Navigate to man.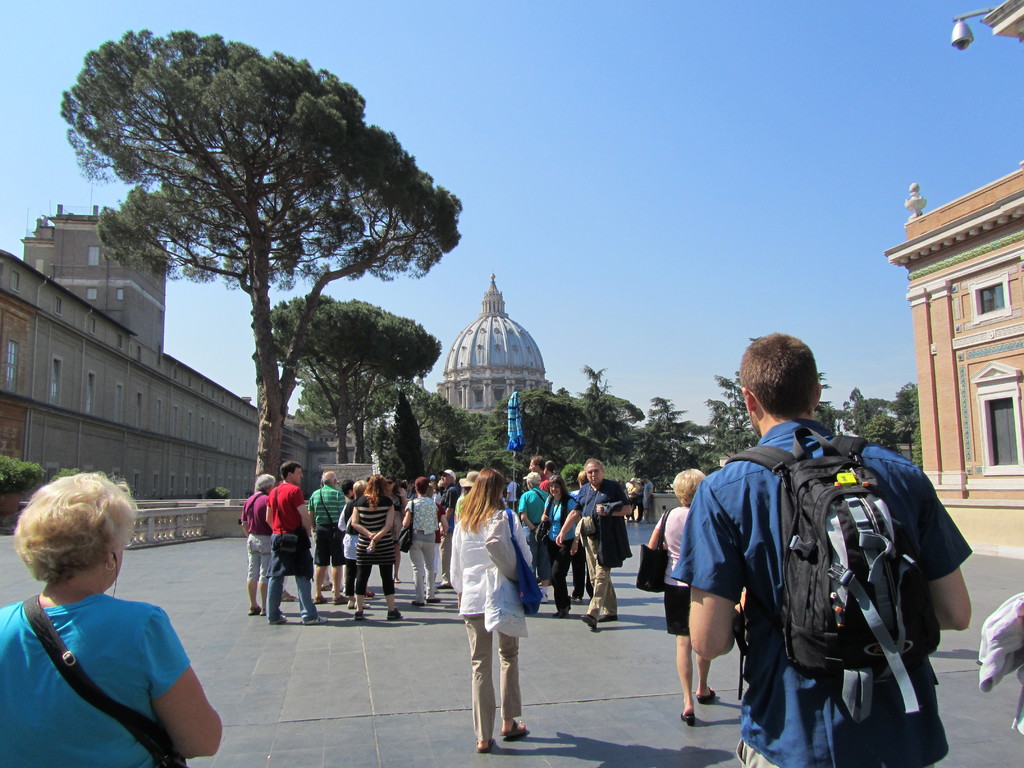
Navigation target: {"x1": 432, "y1": 469, "x2": 459, "y2": 587}.
